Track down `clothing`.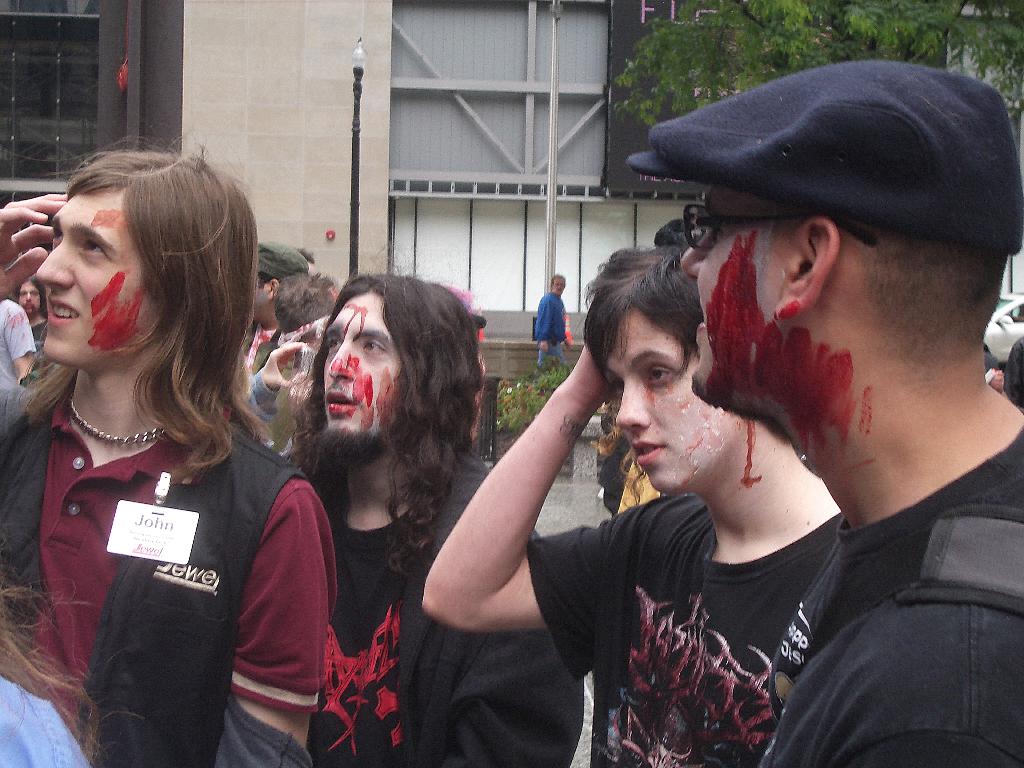
Tracked to x1=1007, y1=332, x2=1023, y2=410.
